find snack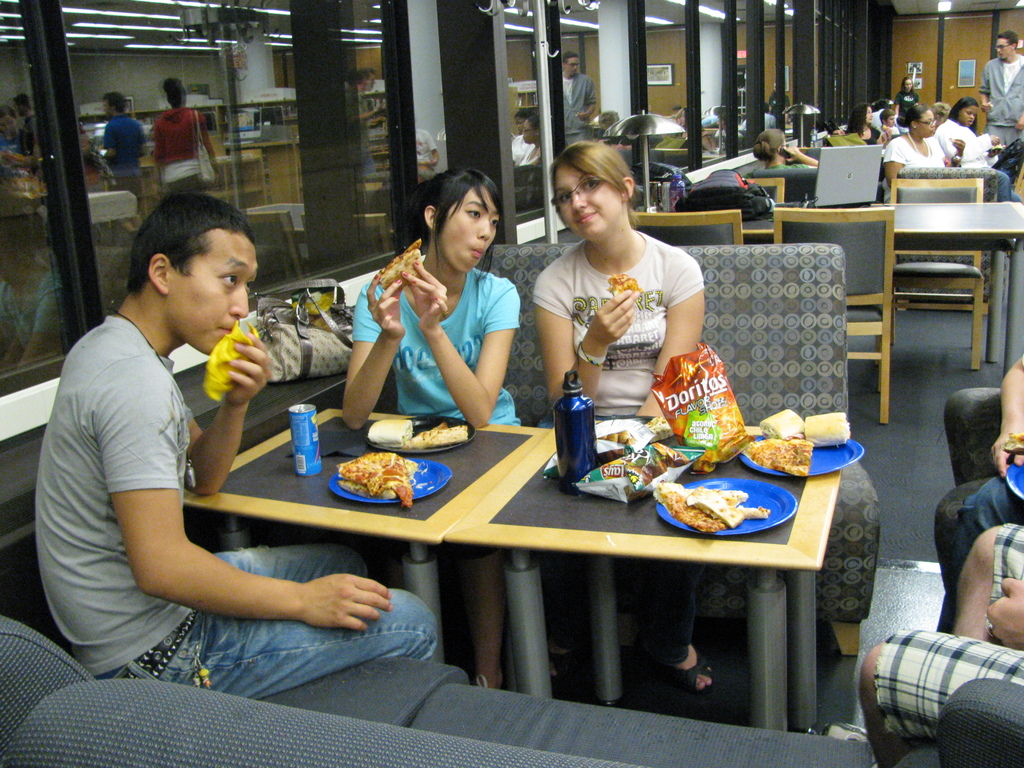
(650, 342, 752, 465)
